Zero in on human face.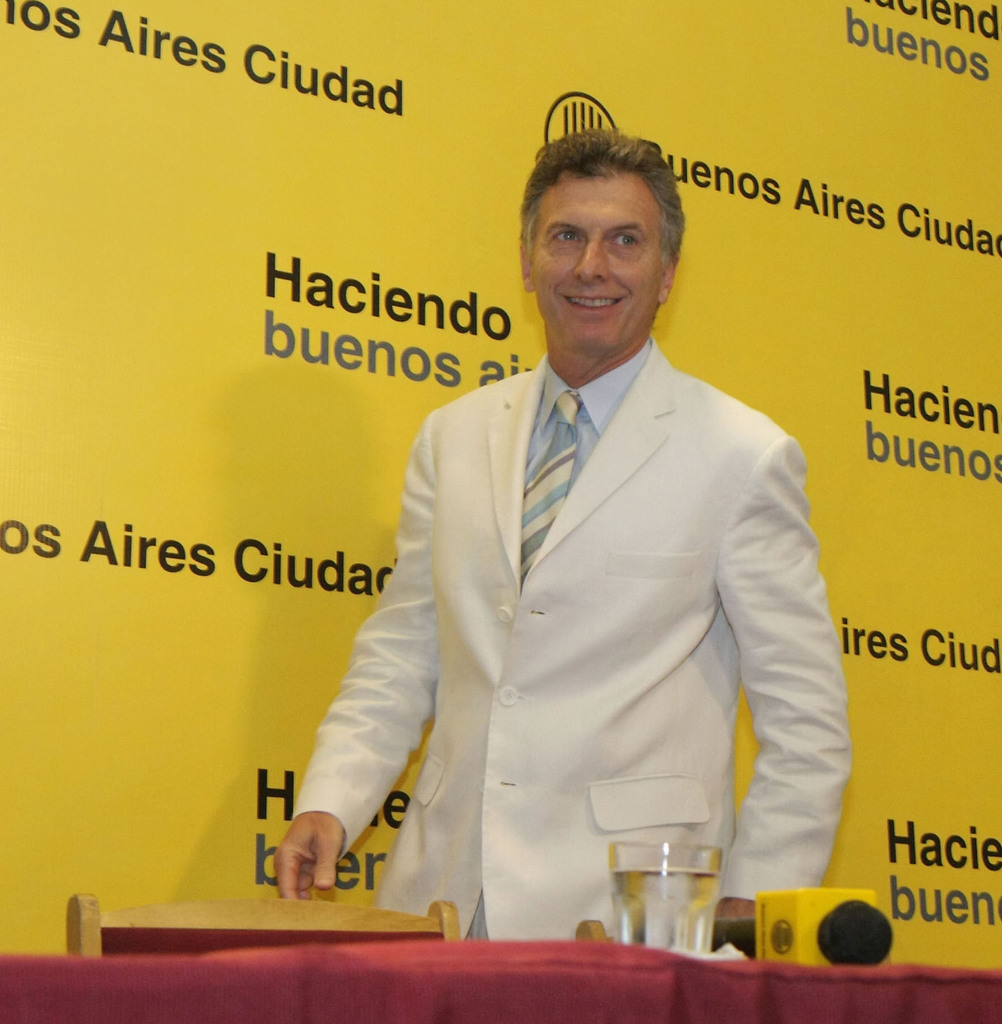
Zeroed in: Rect(532, 166, 661, 355).
